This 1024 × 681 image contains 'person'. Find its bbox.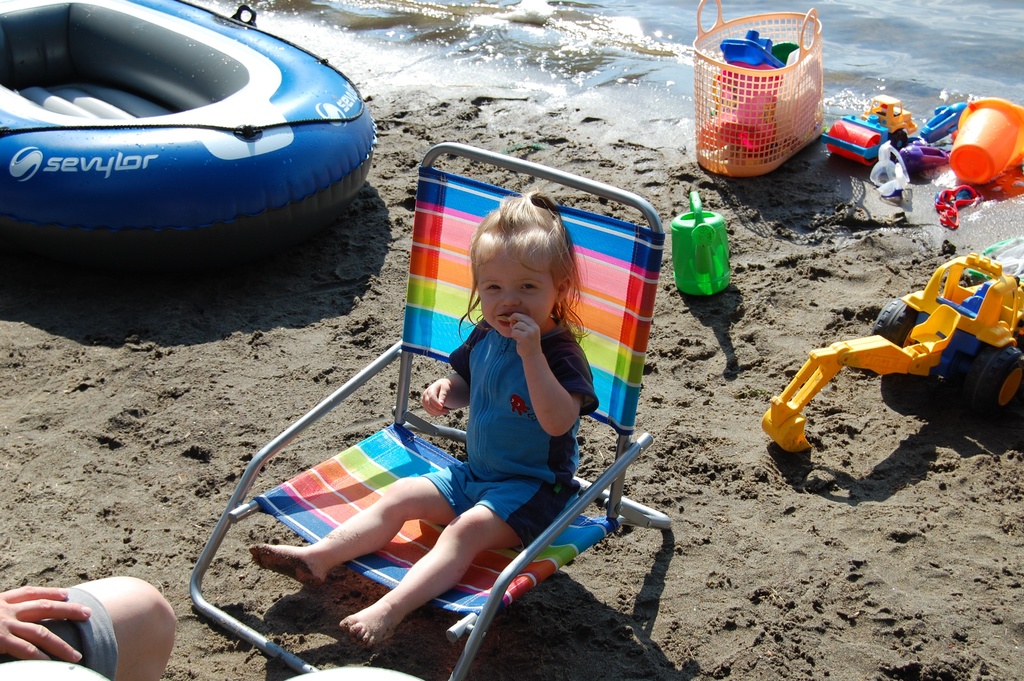
(x1=342, y1=213, x2=620, y2=636).
